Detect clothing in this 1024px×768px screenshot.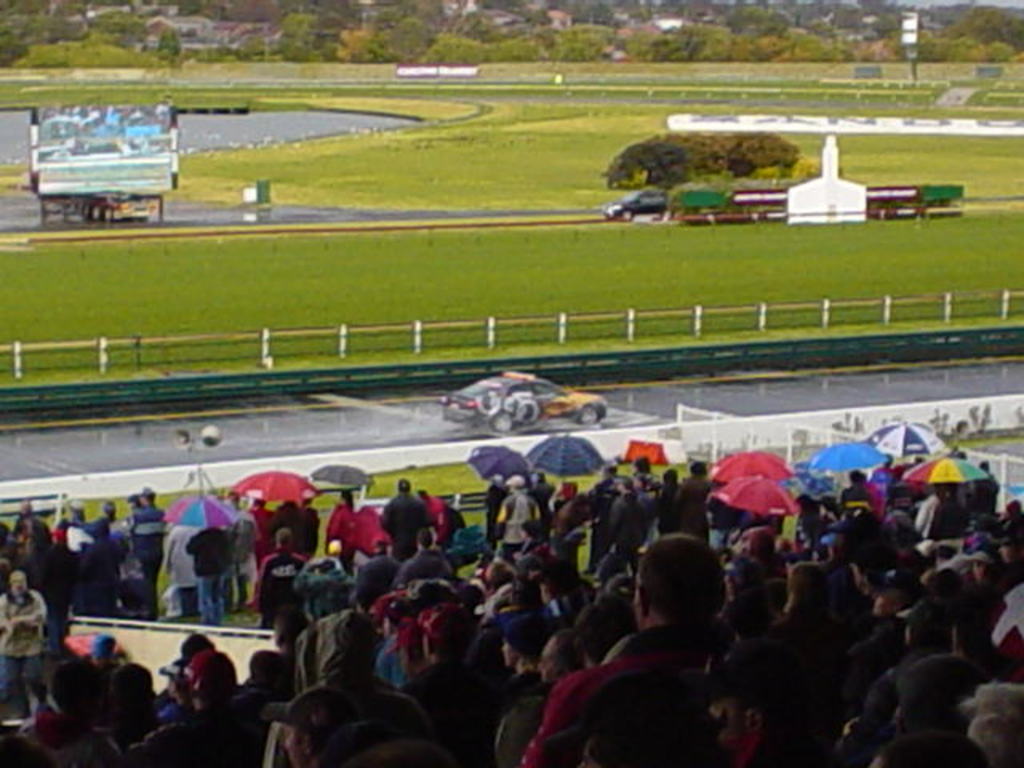
Detection: bbox=(112, 517, 131, 552).
